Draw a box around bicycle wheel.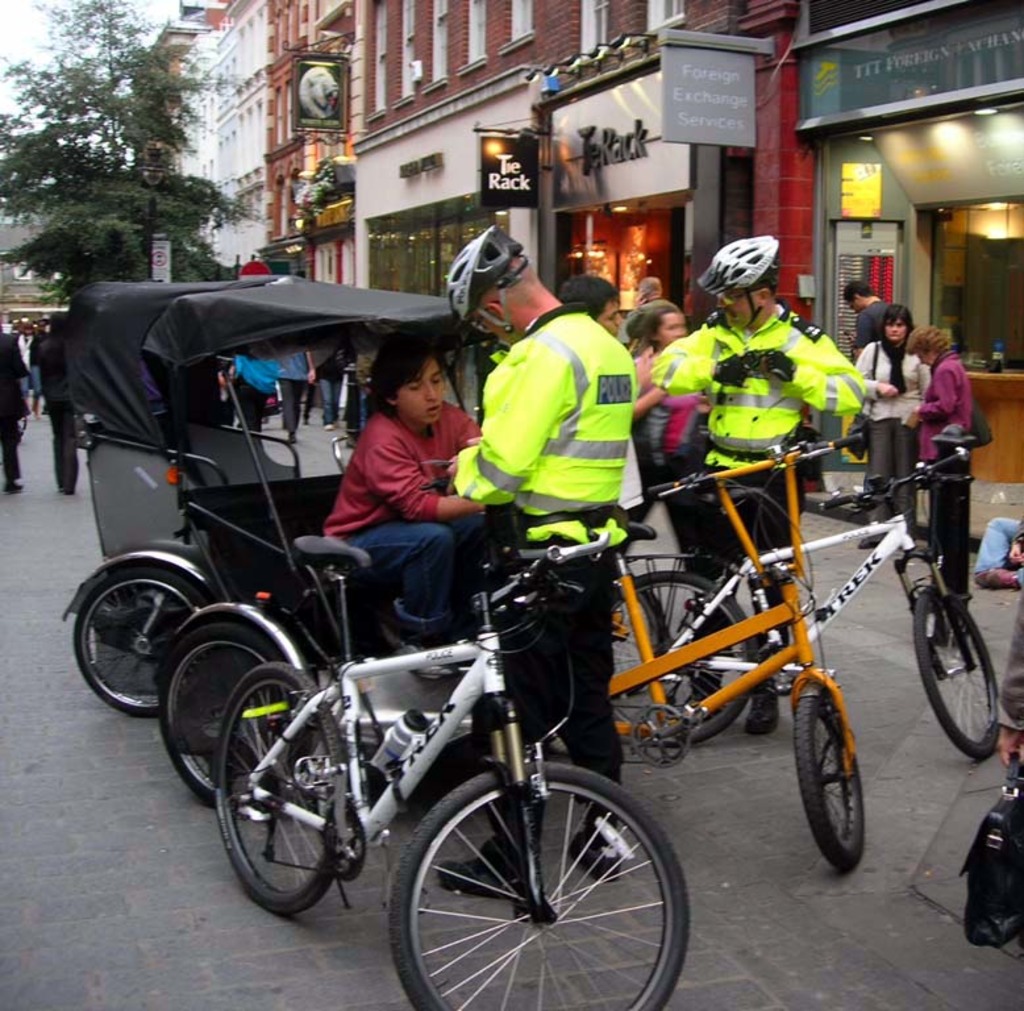
box(574, 582, 749, 731).
